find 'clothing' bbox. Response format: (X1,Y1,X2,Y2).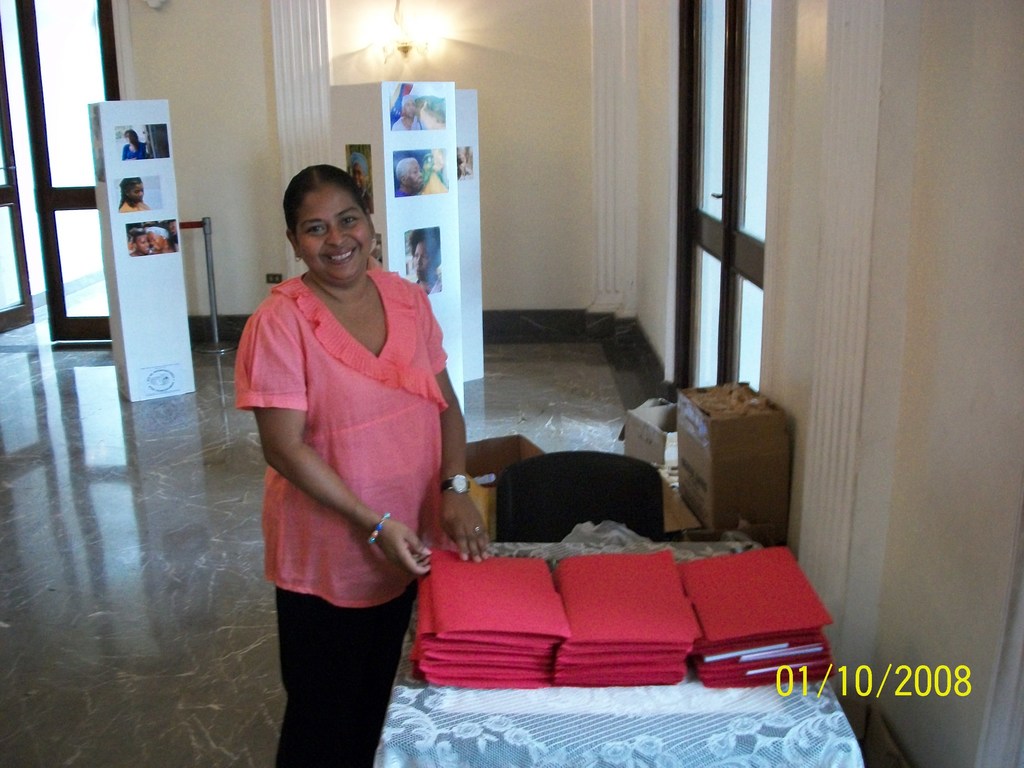
(392,186,408,198).
